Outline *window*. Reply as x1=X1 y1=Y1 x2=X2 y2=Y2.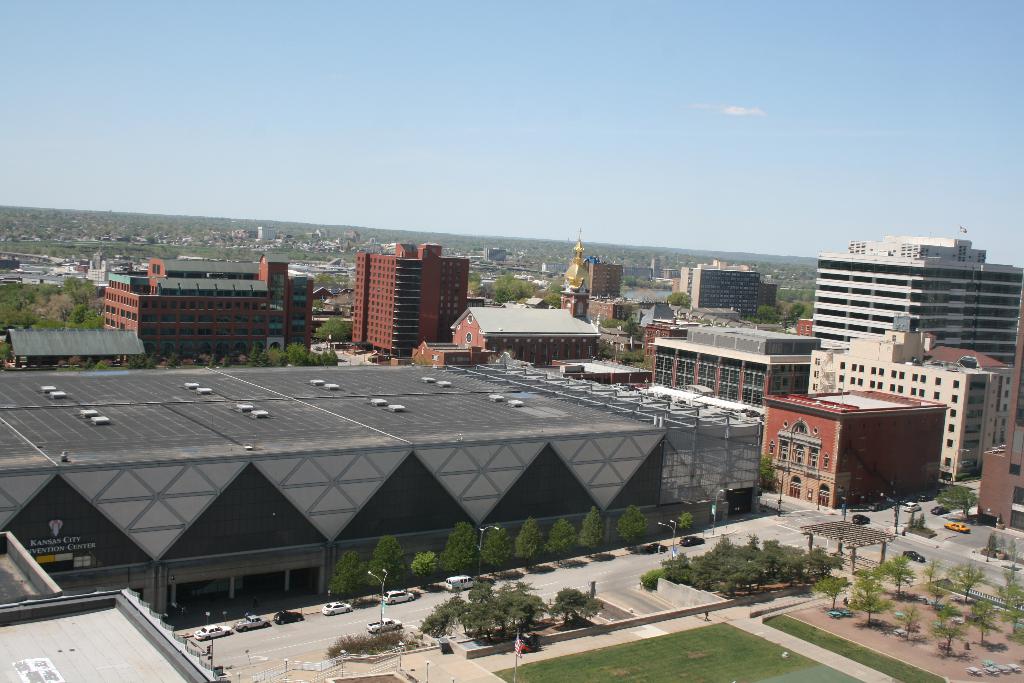
x1=838 y1=361 x2=844 y2=370.
